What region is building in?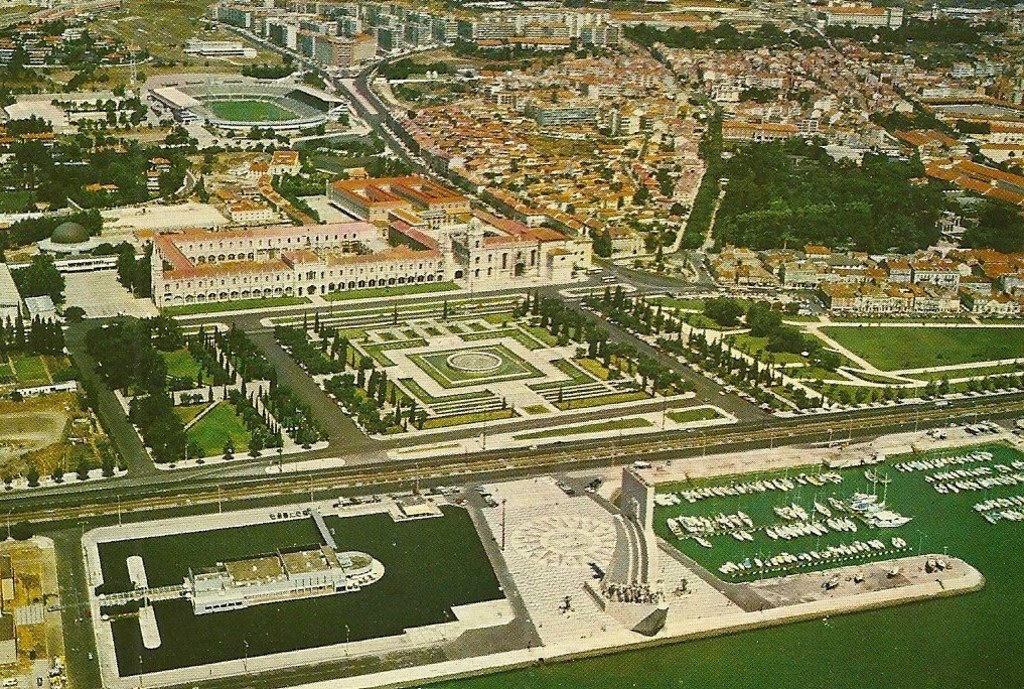
140,6,1023,318.
